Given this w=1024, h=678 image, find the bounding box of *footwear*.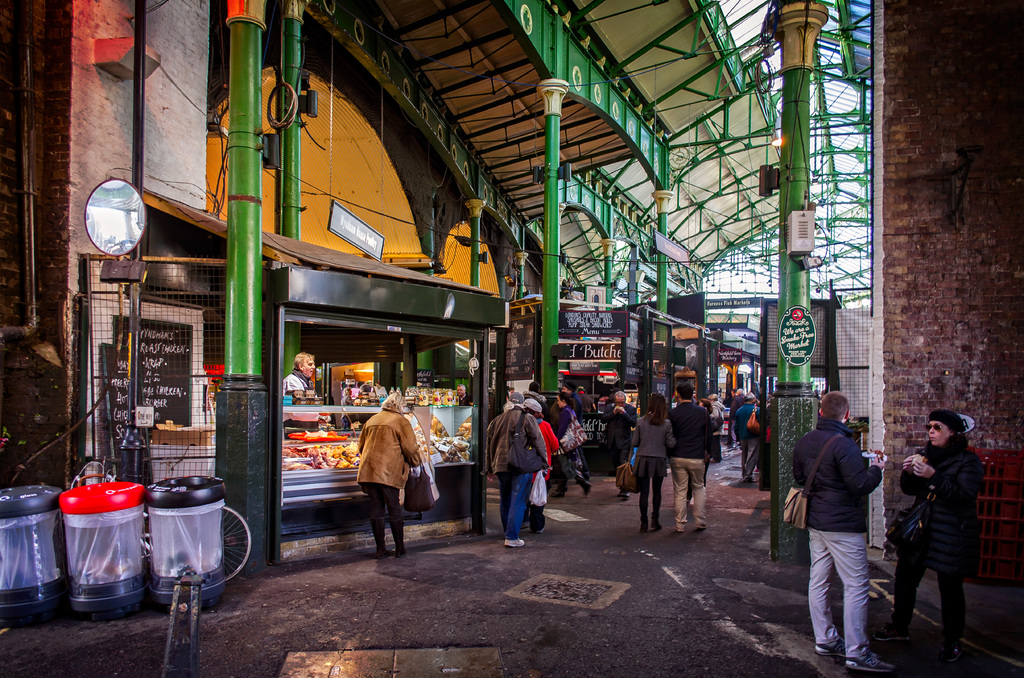
<region>513, 535, 522, 551</region>.
